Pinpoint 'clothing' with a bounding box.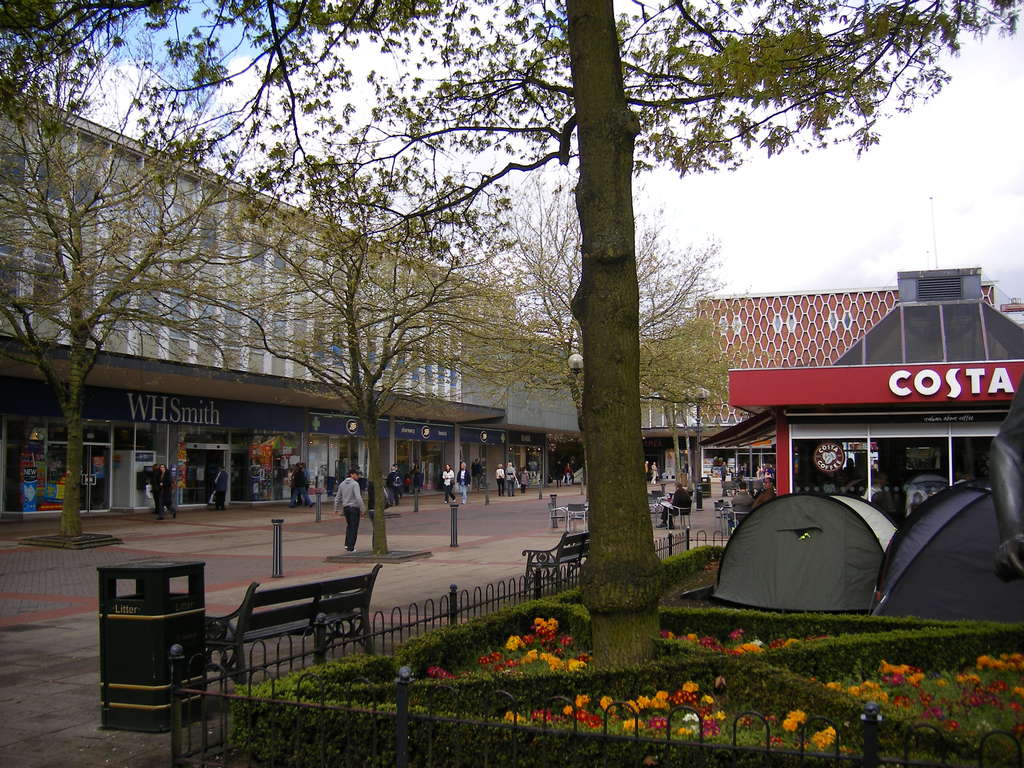
x1=719, y1=465, x2=726, y2=481.
